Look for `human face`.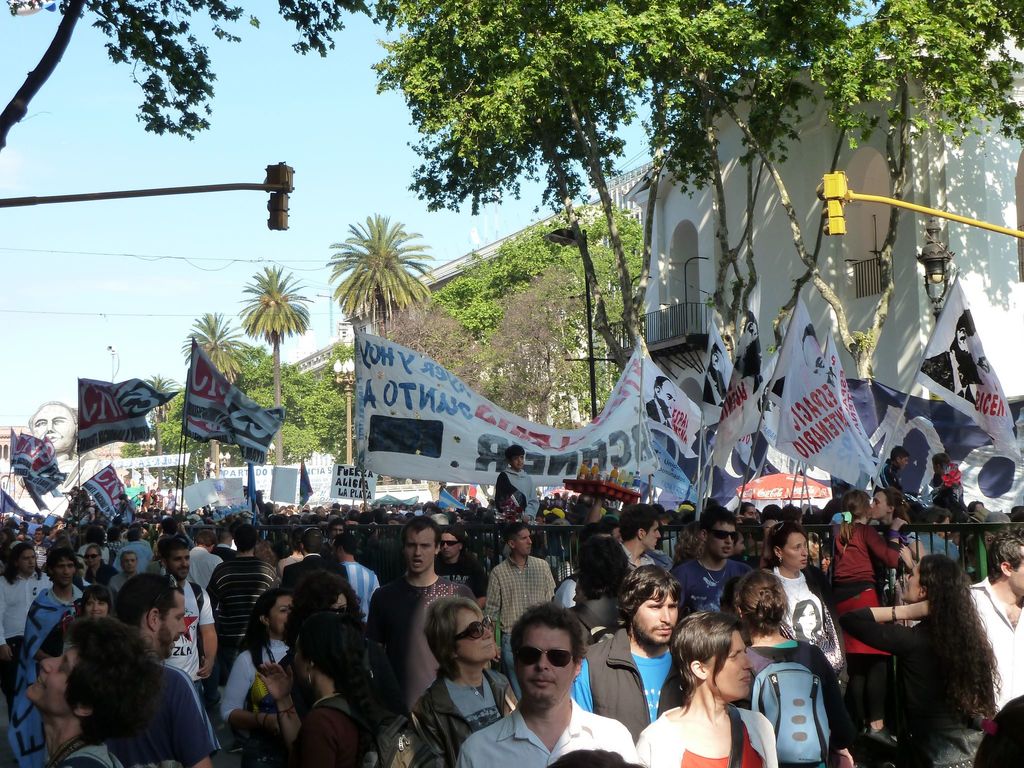
Found: [x1=744, y1=504, x2=756, y2=518].
